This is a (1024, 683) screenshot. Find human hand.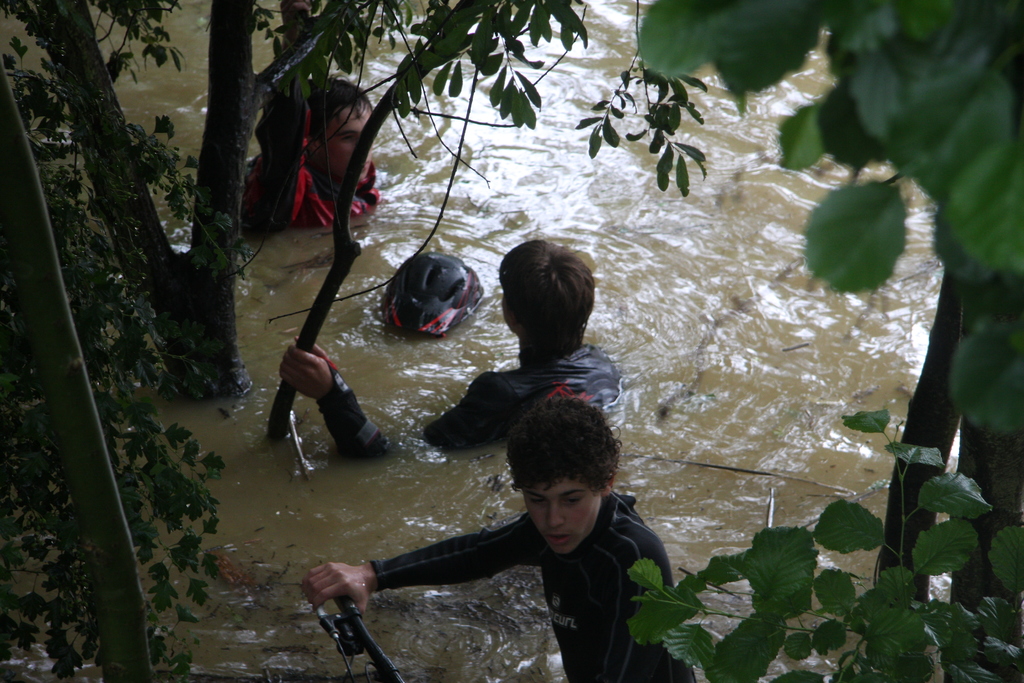
Bounding box: 298/563/376/645.
